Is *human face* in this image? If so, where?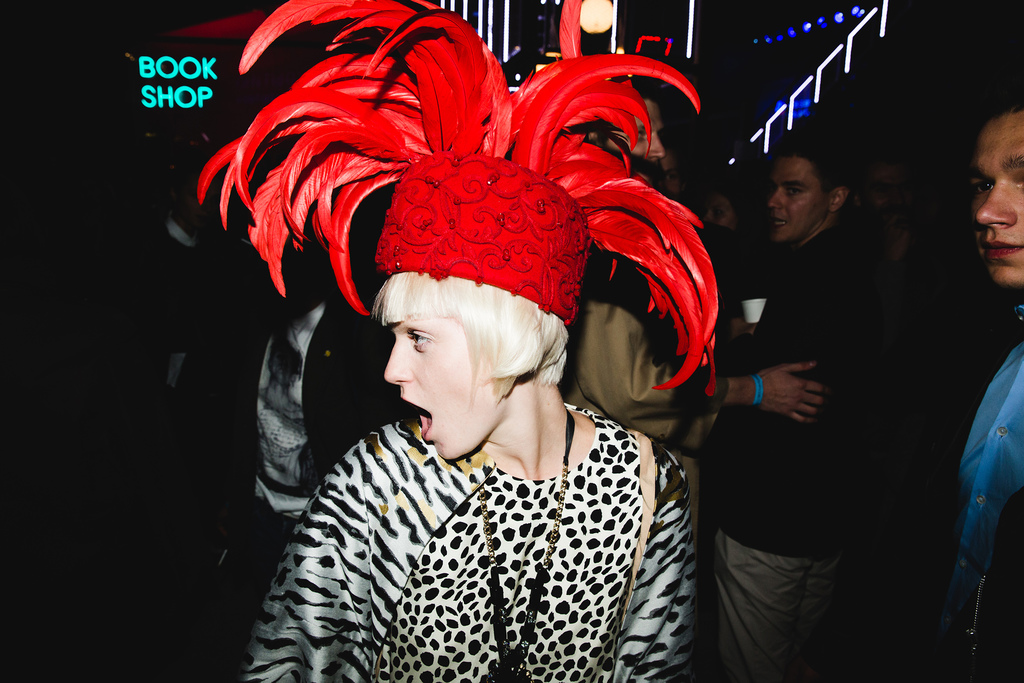
Yes, at select_region(385, 314, 509, 463).
